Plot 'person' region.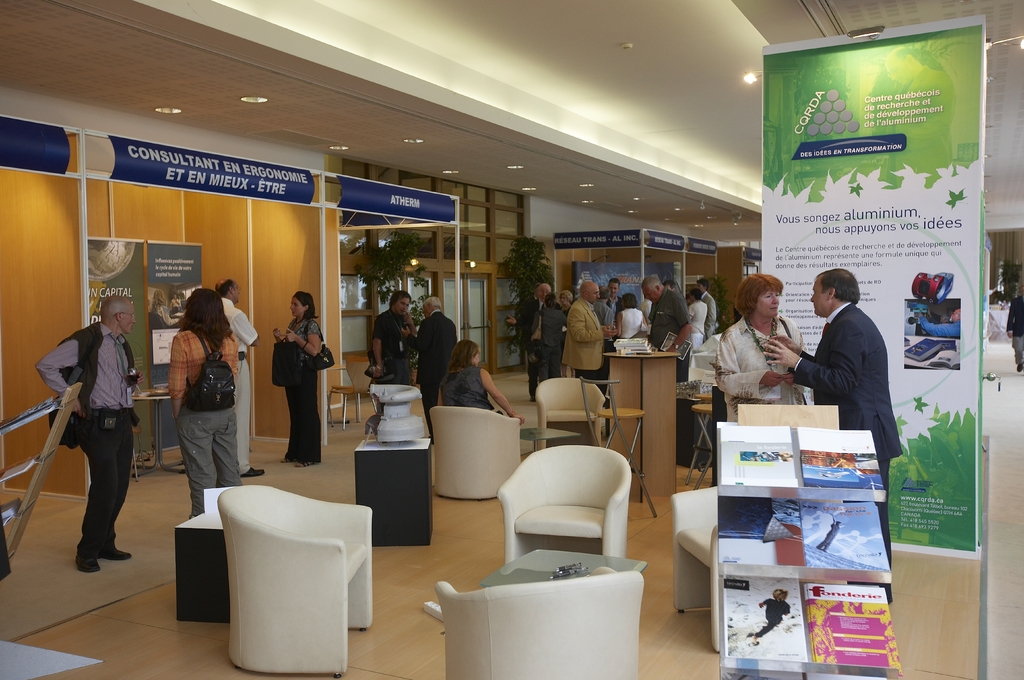
Plotted at 400/295/458/446.
